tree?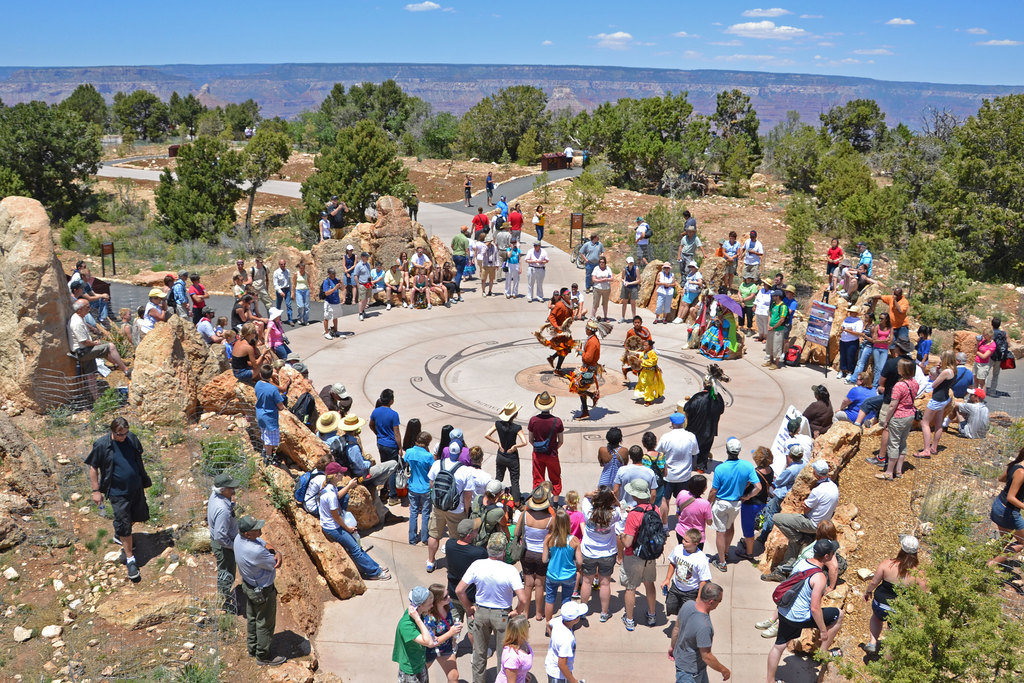
rect(147, 143, 241, 240)
